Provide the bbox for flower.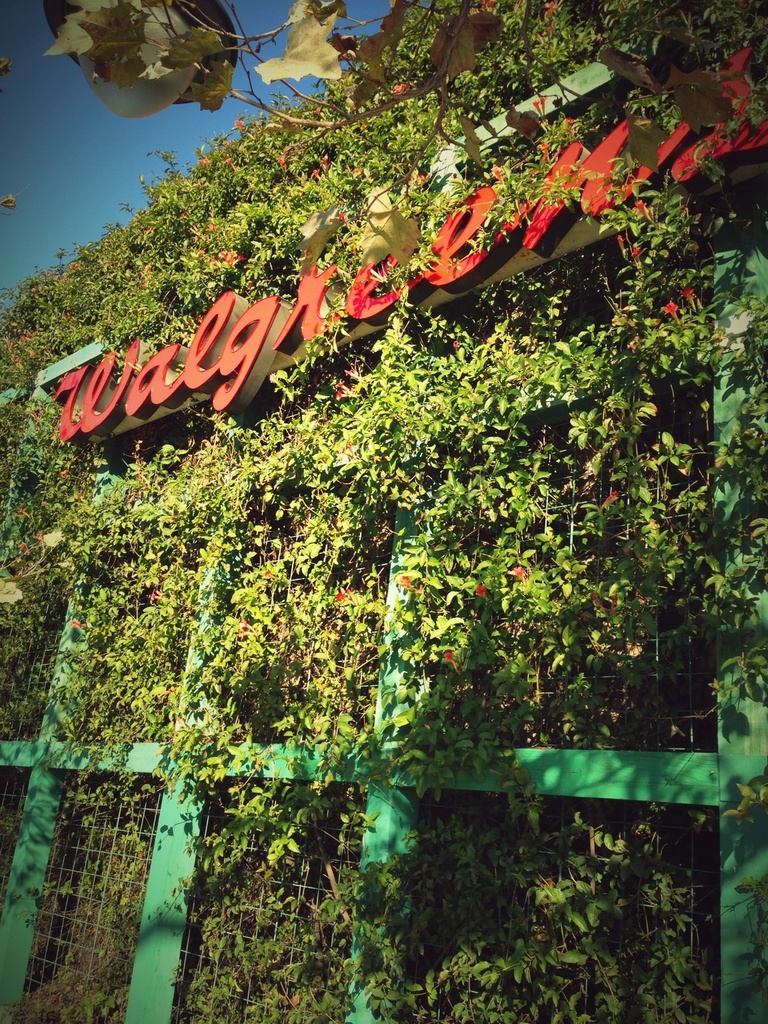
BBox(473, 587, 487, 599).
